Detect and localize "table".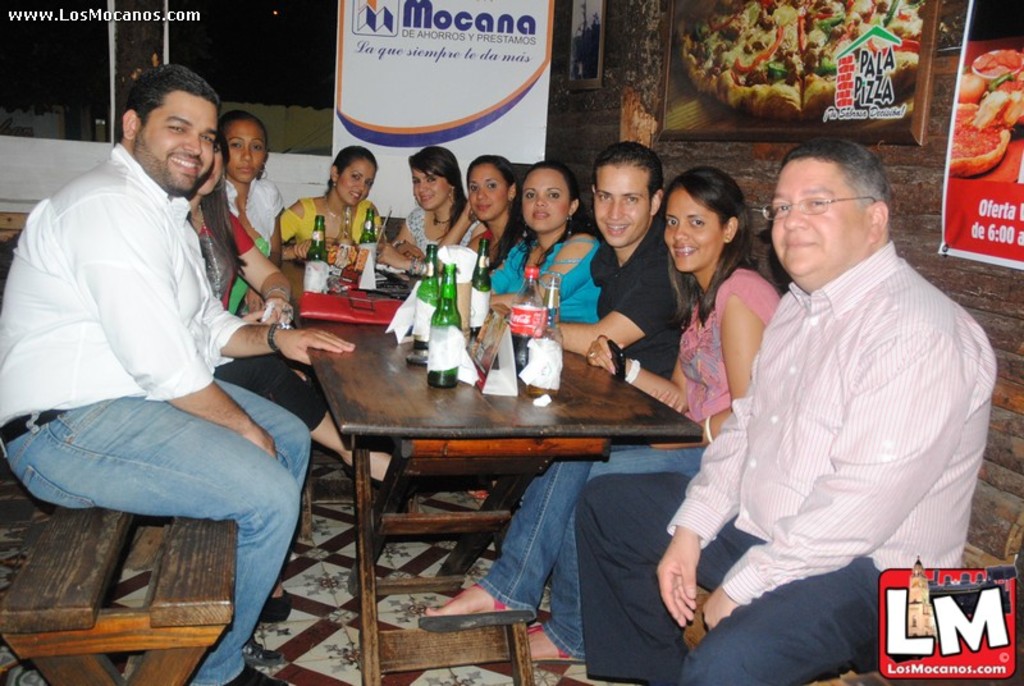
Localized at 241 280 762 641.
